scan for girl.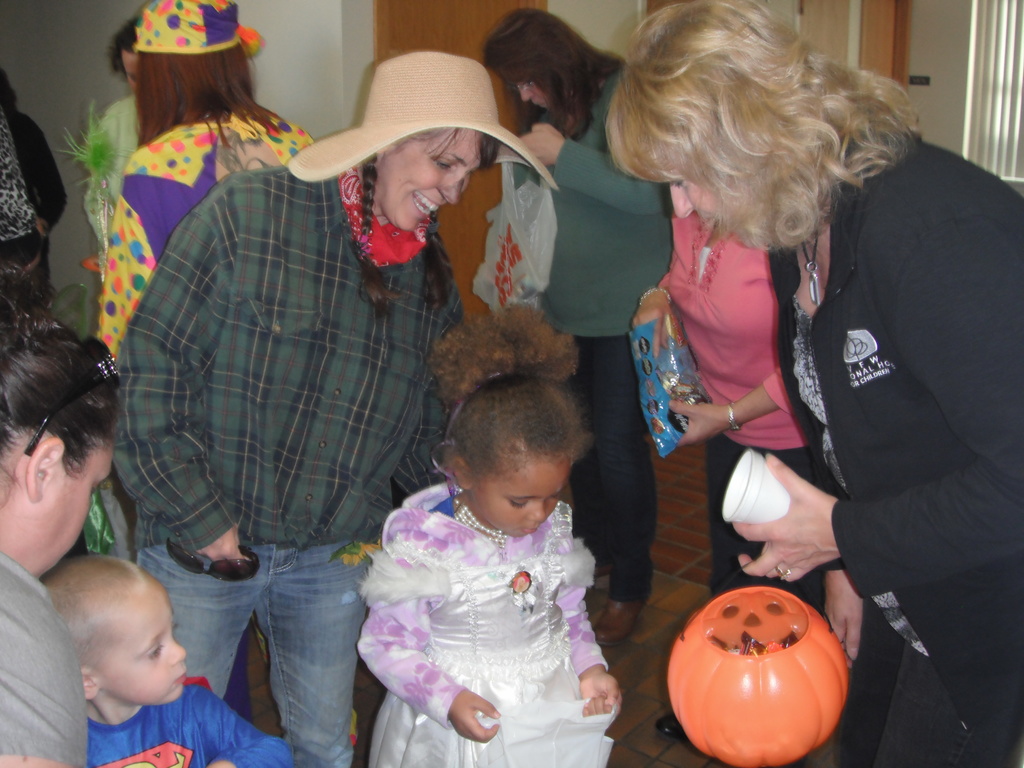
Scan result: {"x1": 372, "y1": 307, "x2": 623, "y2": 767}.
